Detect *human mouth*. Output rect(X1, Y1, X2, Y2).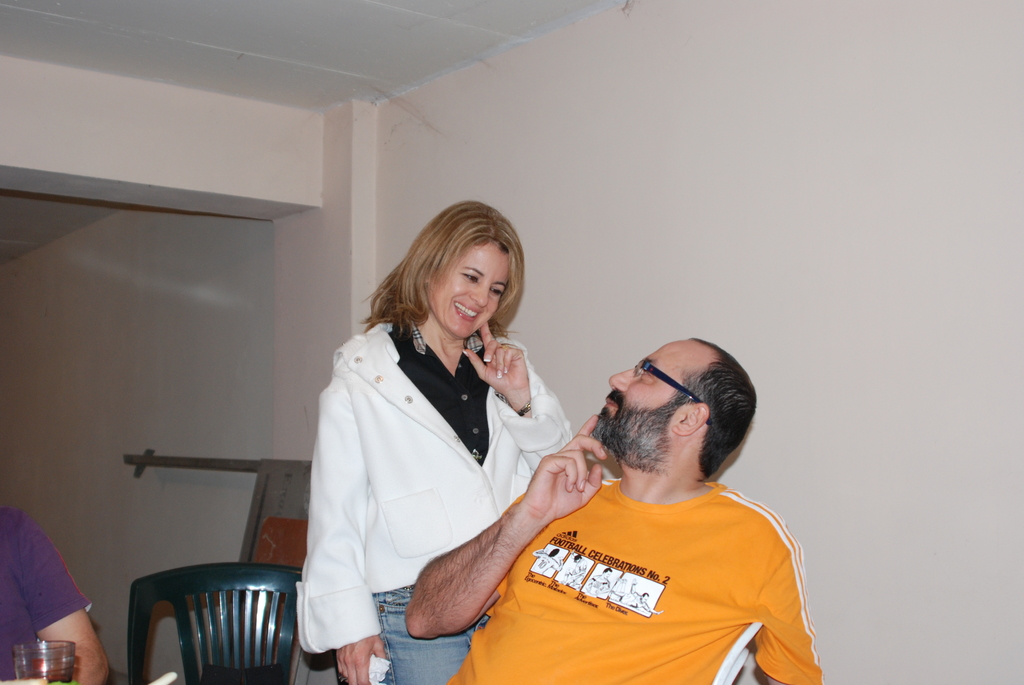
rect(609, 397, 619, 411).
